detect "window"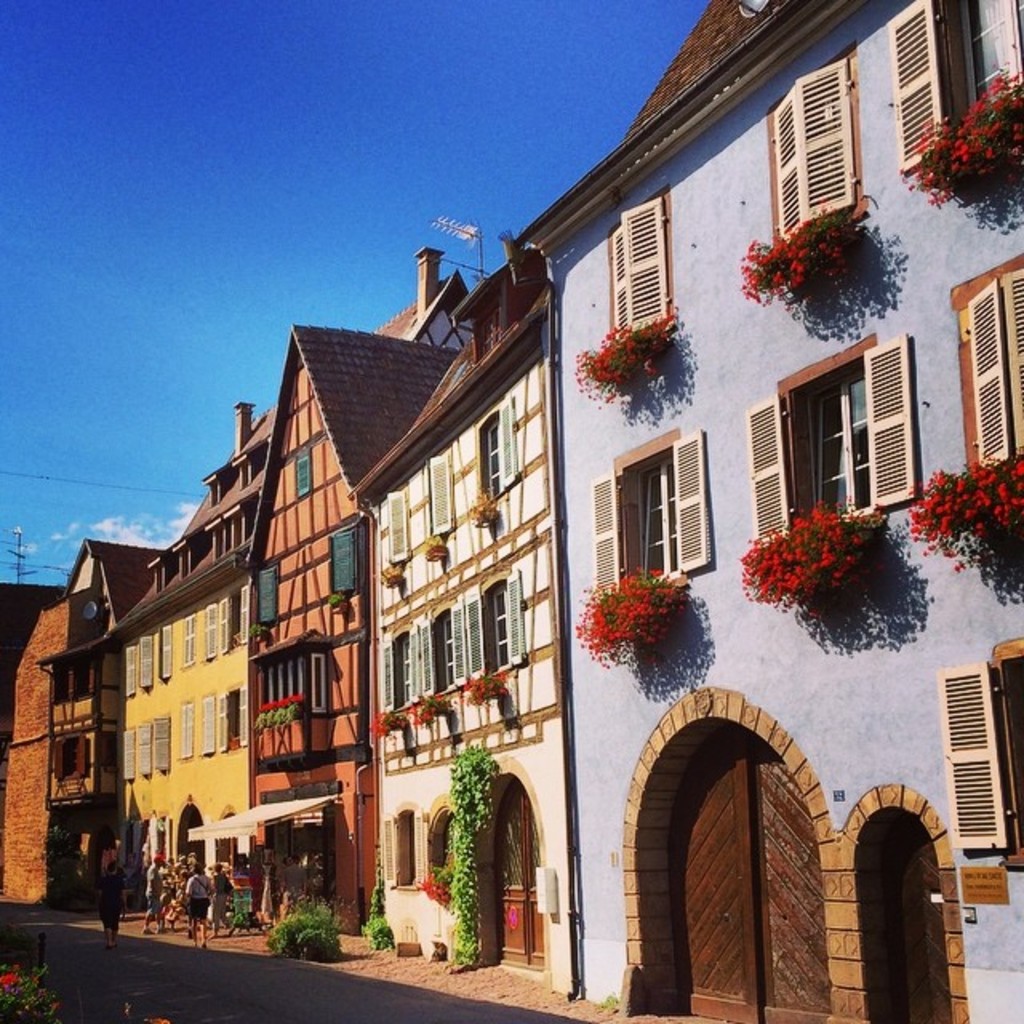
l=602, t=426, r=698, b=613
